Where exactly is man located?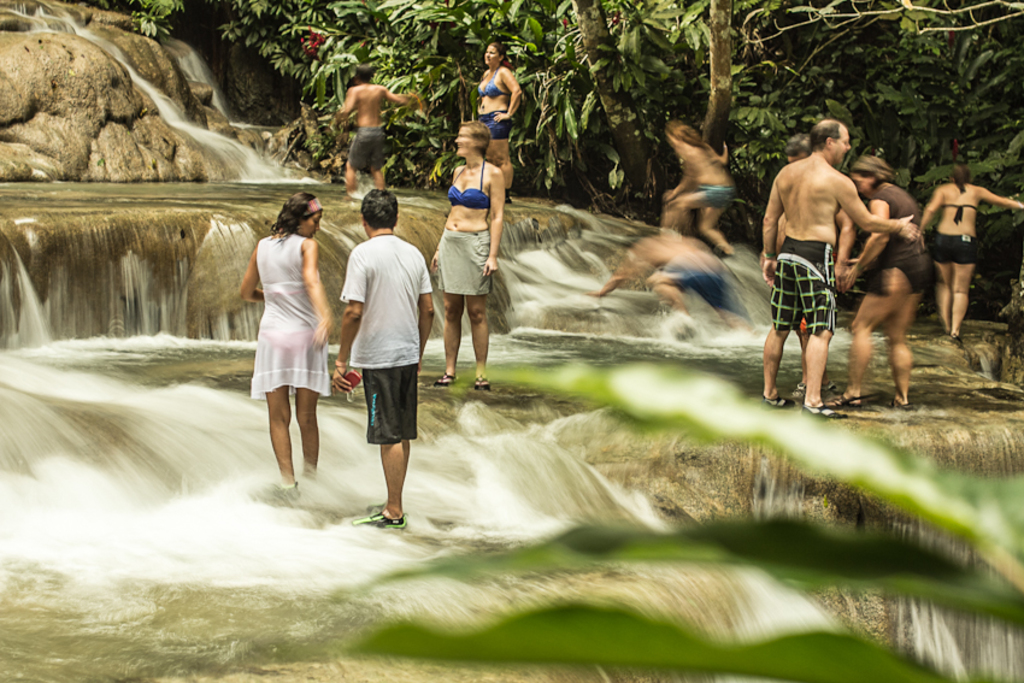
Its bounding box is rect(324, 189, 439, 536).
